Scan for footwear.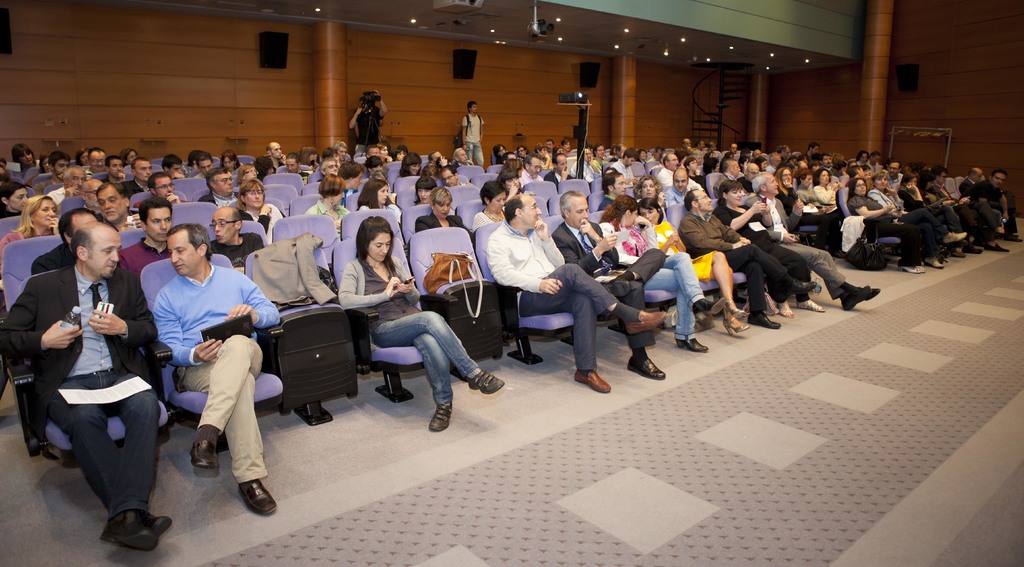
Scan result: pyautogui.locateOnScreen(798, 298, 826, 313).
